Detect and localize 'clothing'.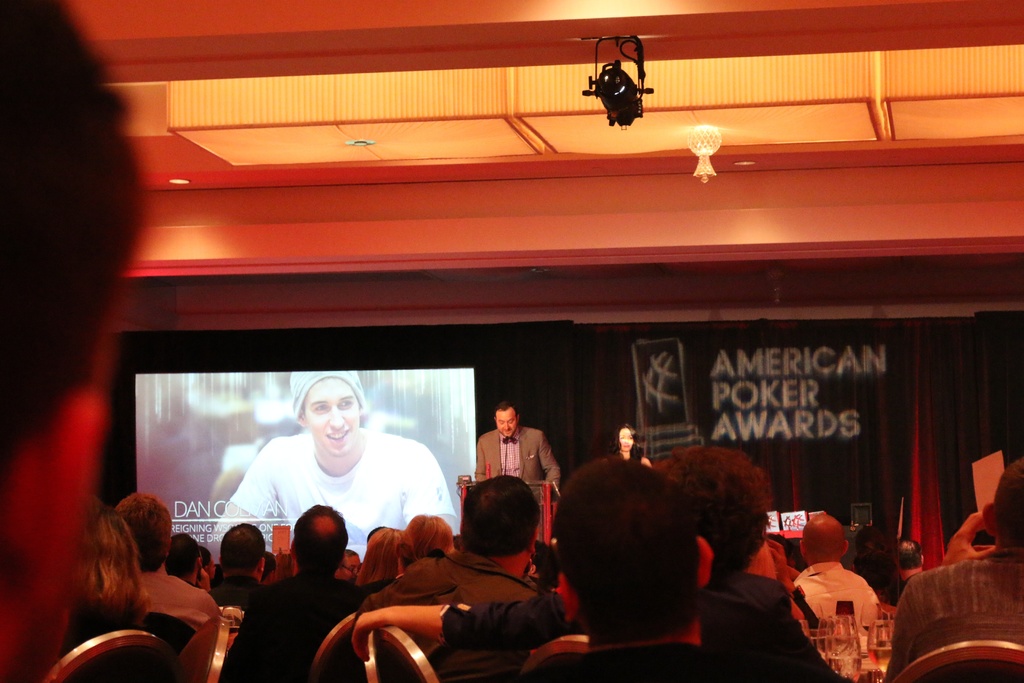
Localized at 469,424,561,494.
